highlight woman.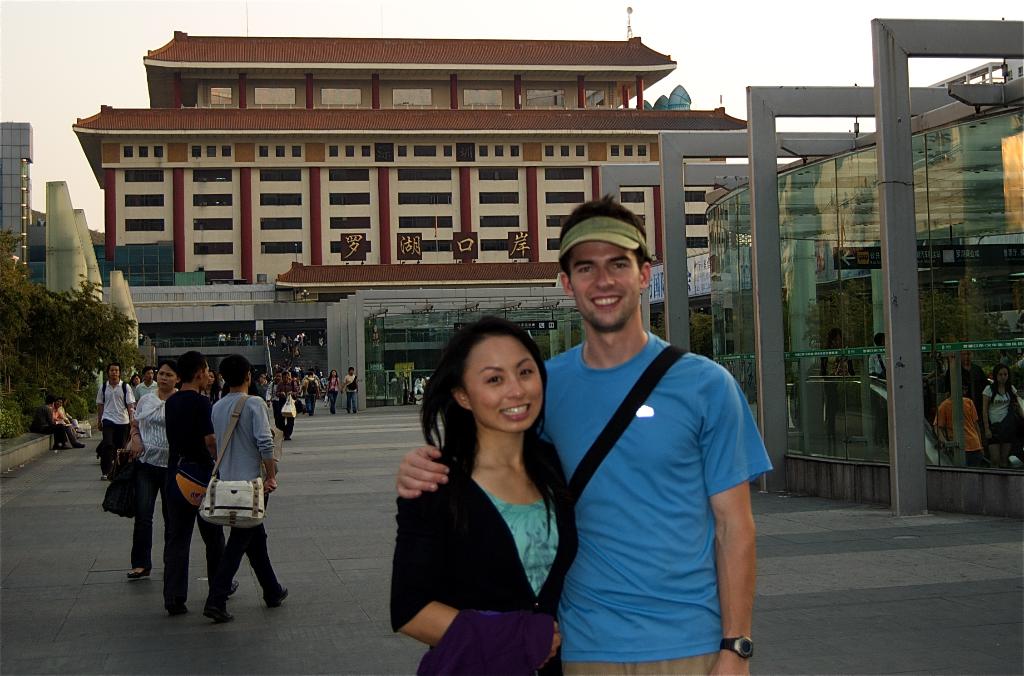
Highlighted region: left=324, top=369, right=342, bottom=412.
